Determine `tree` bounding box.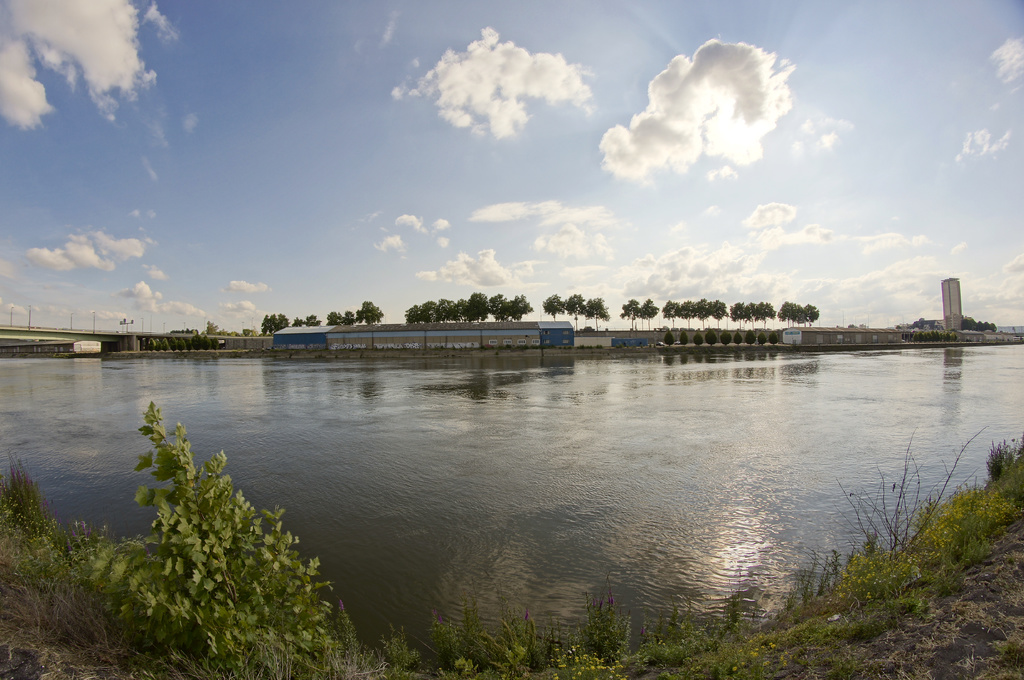
Determined: x1=77 y1=406 x2=356 y2=679.
